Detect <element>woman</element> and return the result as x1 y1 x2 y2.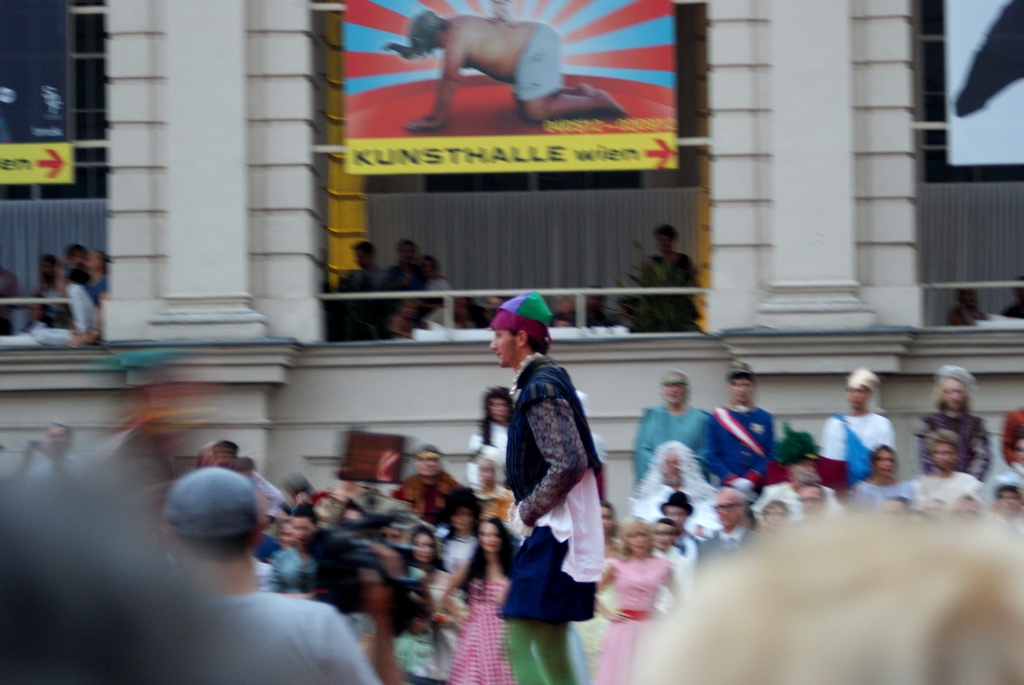
850 445 915 520.
